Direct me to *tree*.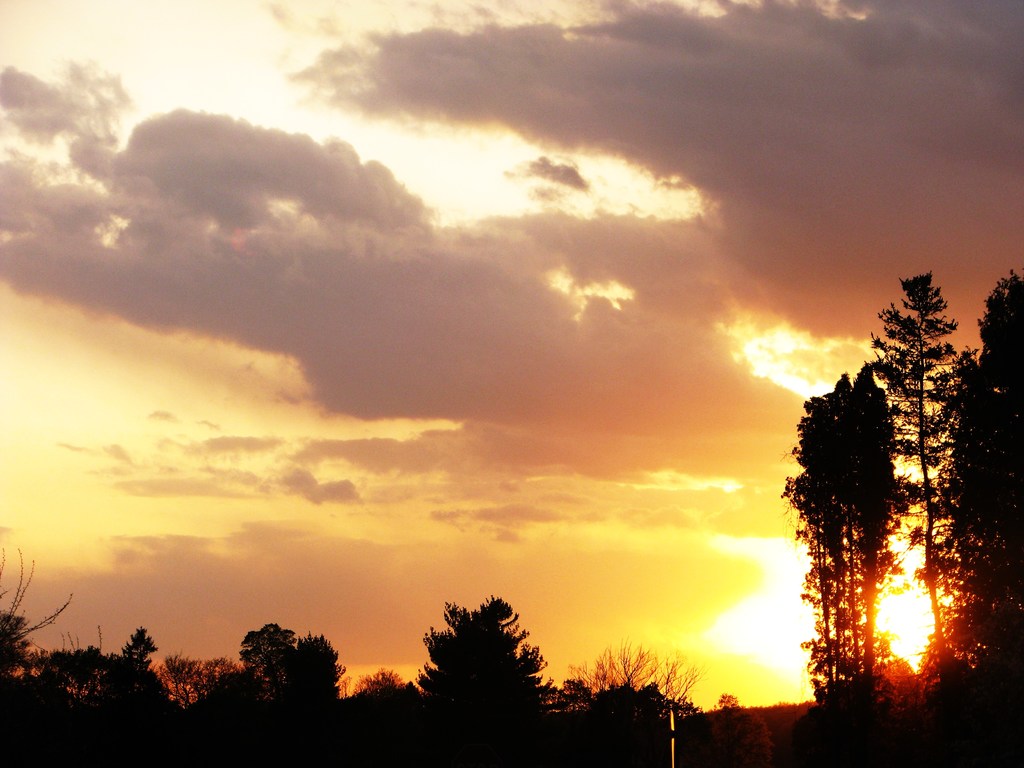
Direction: locate(410, 594, 552, 724).
